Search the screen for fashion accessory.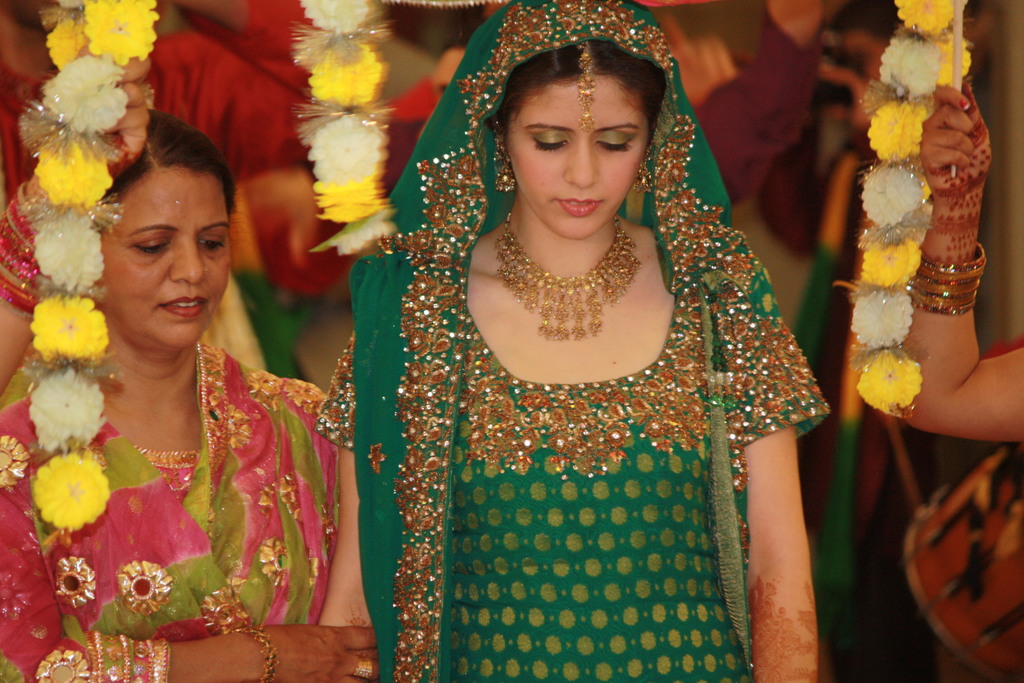
Found at 495 158 516 193.
